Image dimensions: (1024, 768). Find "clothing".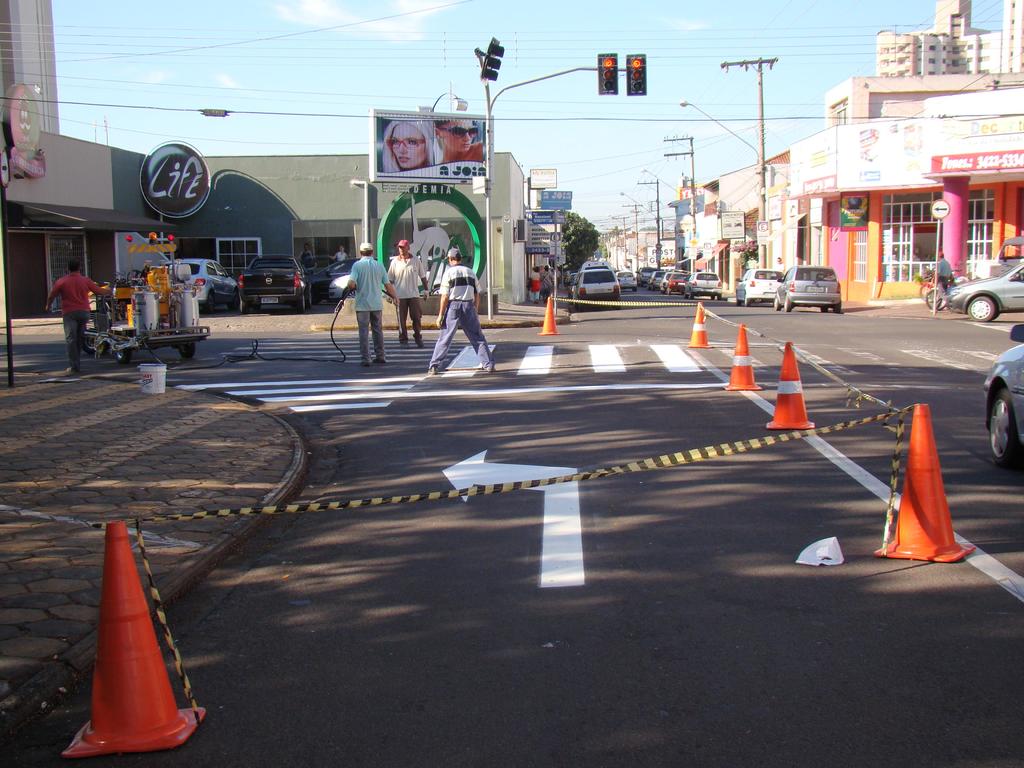
detection(540, 272, 554, 297).
